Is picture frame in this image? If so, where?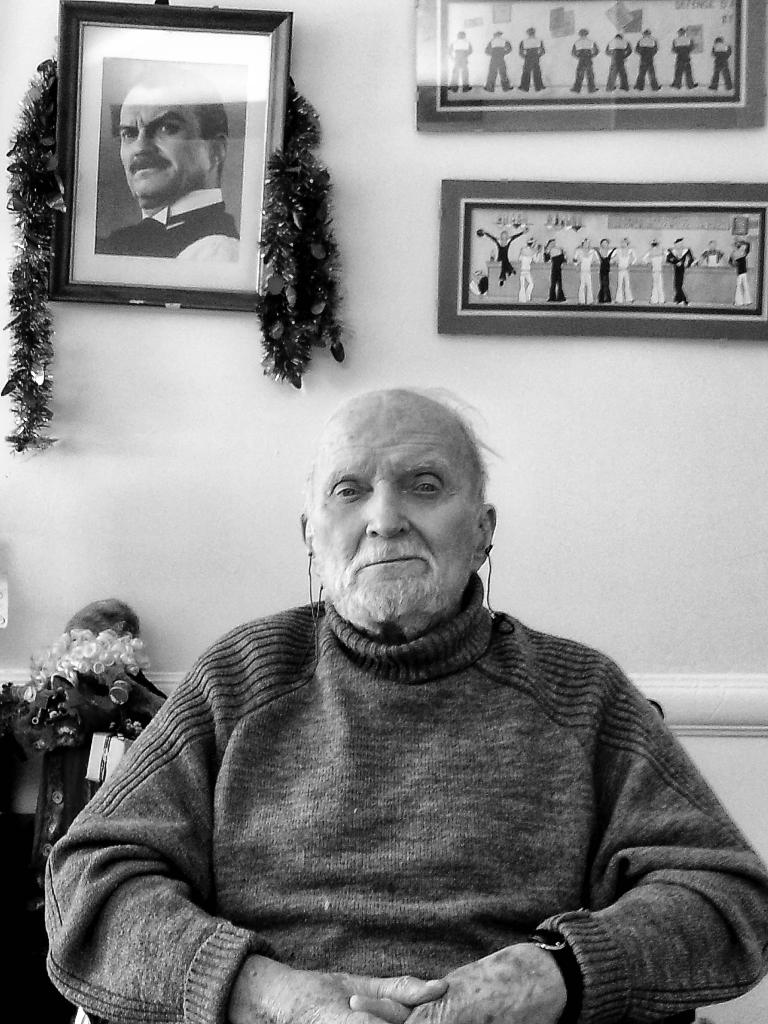
Yes, at bbox=(415, 0, 767, 131).
